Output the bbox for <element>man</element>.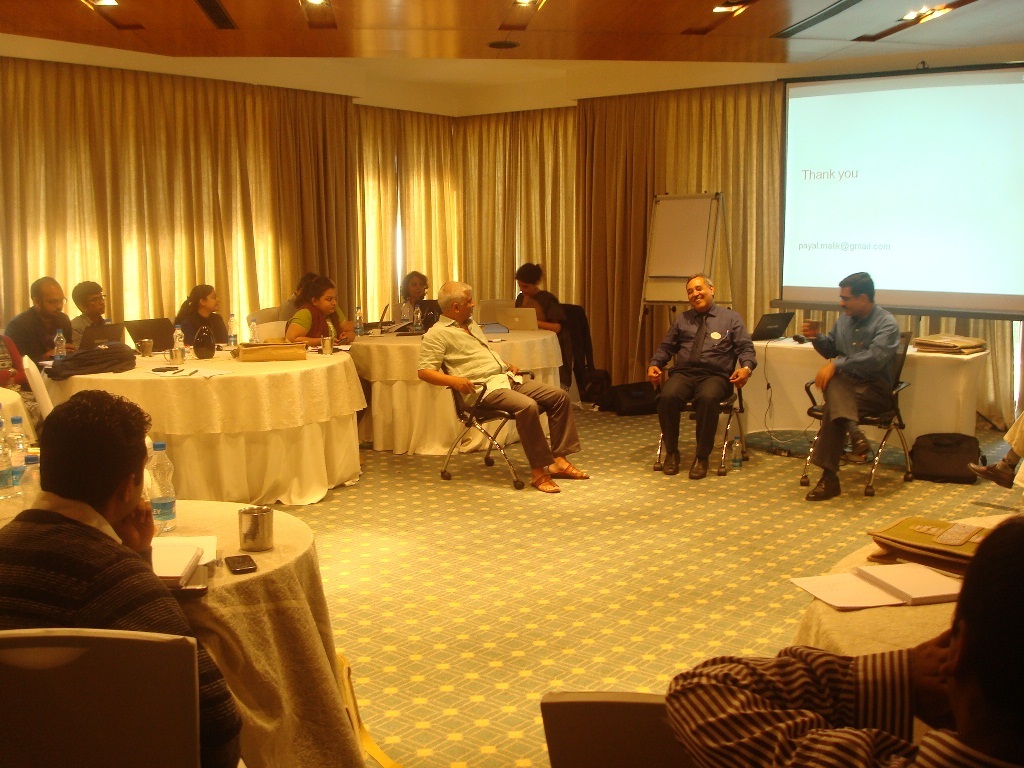
<region>643, 273, 761, 482</region>.
